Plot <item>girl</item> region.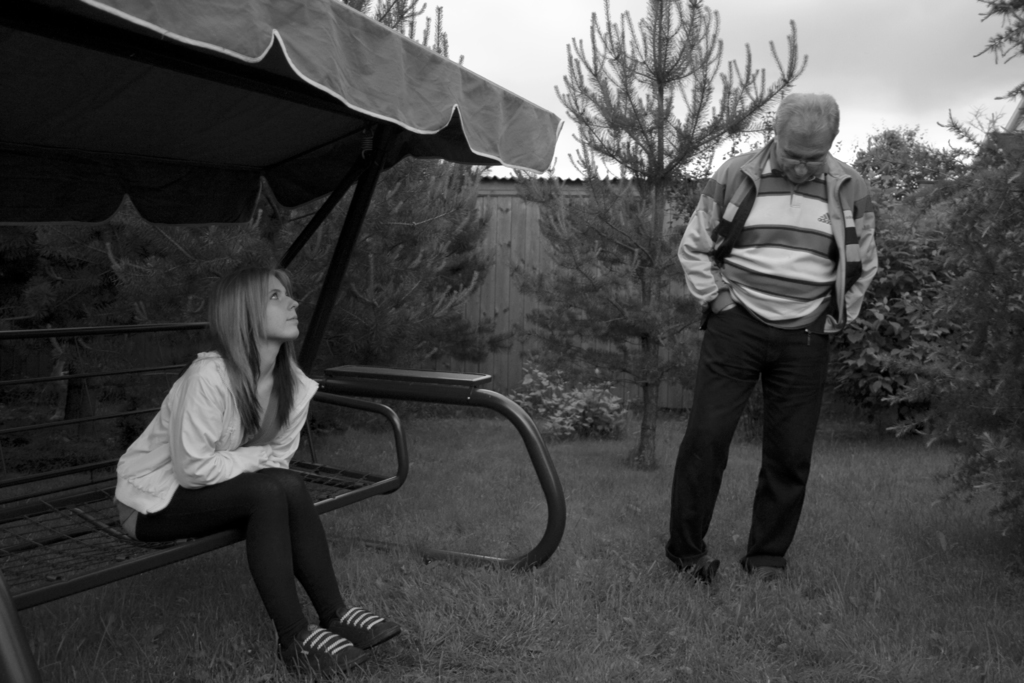
Plotted at [x1=111, y1=267, x2=404, y2=674].
